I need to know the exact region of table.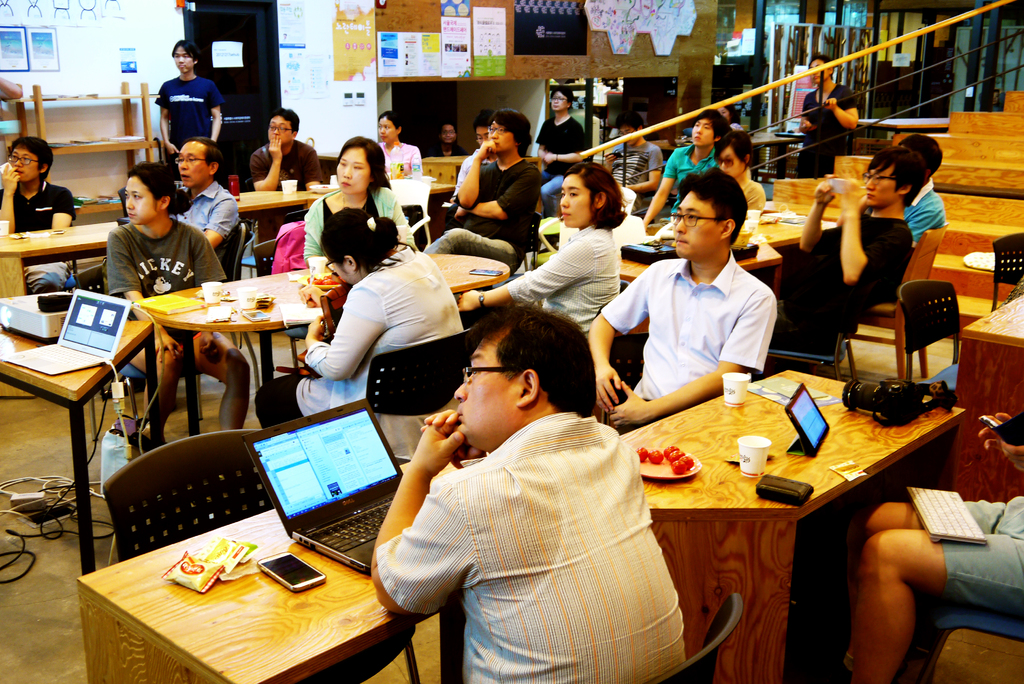
Region: bbox=(235, 183, 337, 268).
